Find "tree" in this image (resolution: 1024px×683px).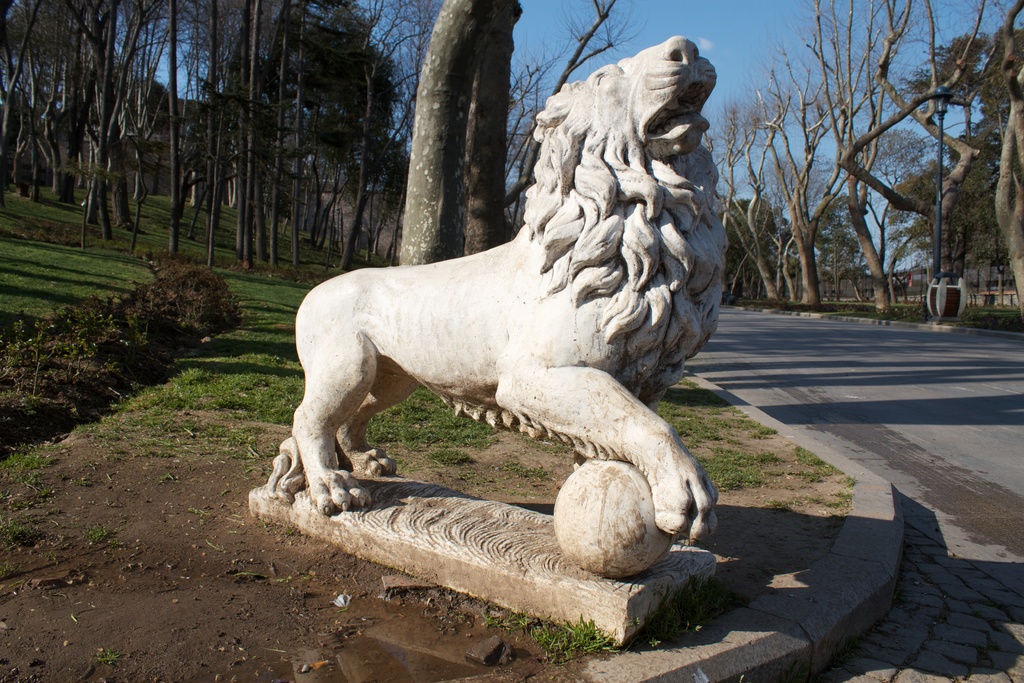
rect(202, 0, 229, 277).
